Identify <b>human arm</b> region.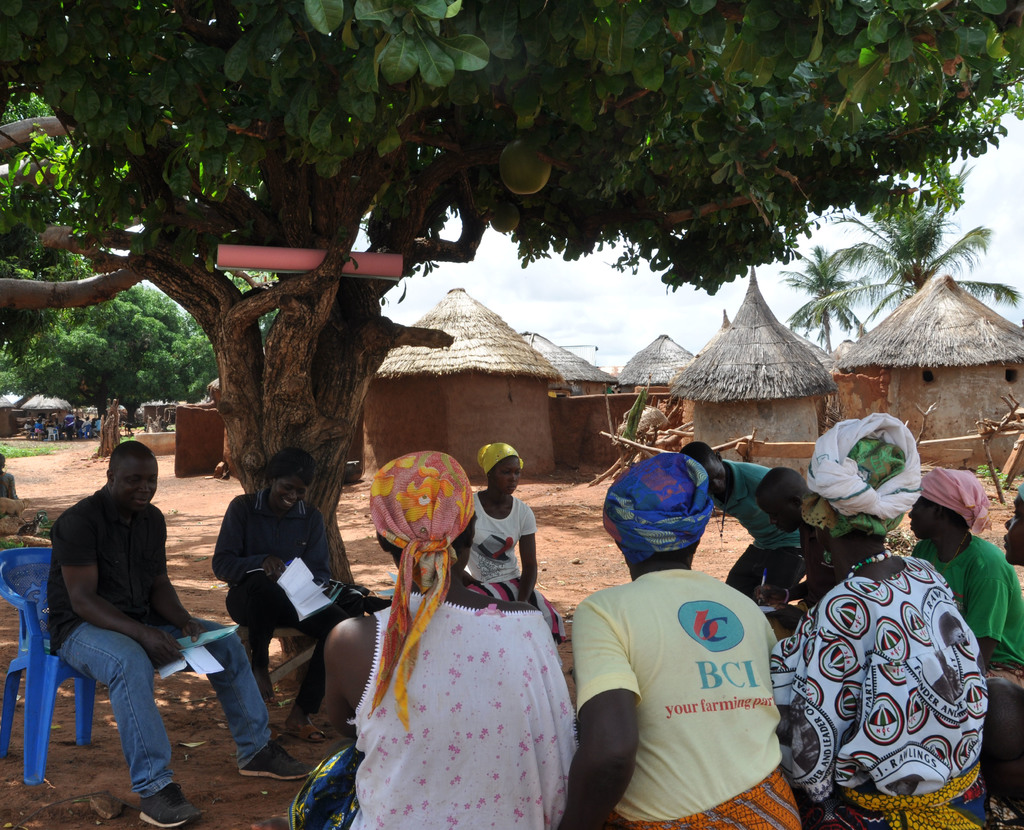
Region: 57,502,180,676.
